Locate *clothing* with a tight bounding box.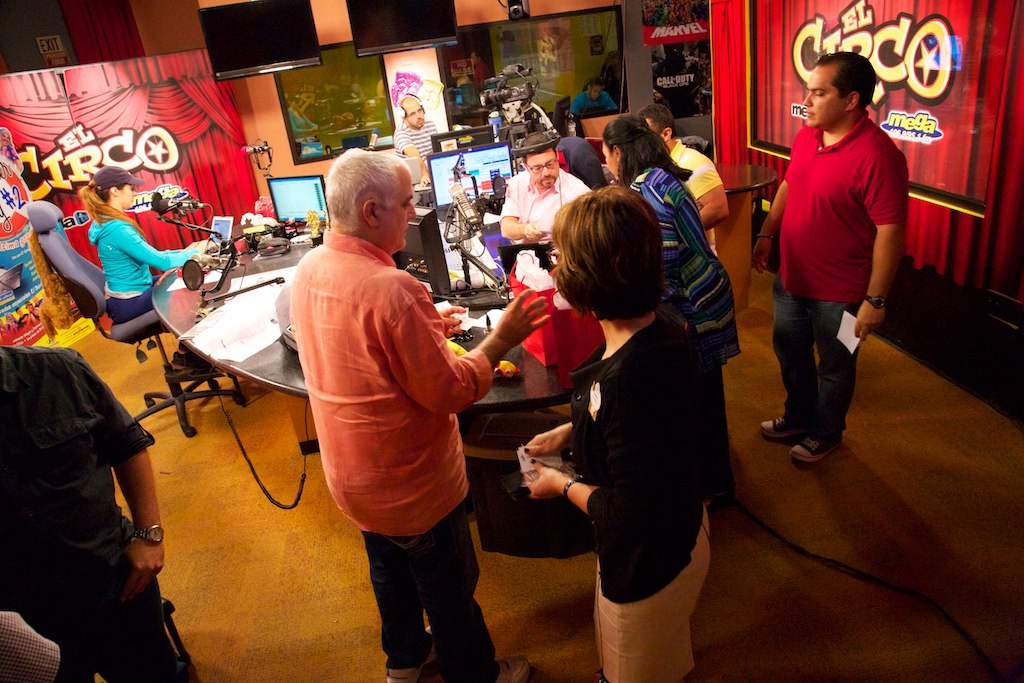
rect(775, 85, 907, 450).
